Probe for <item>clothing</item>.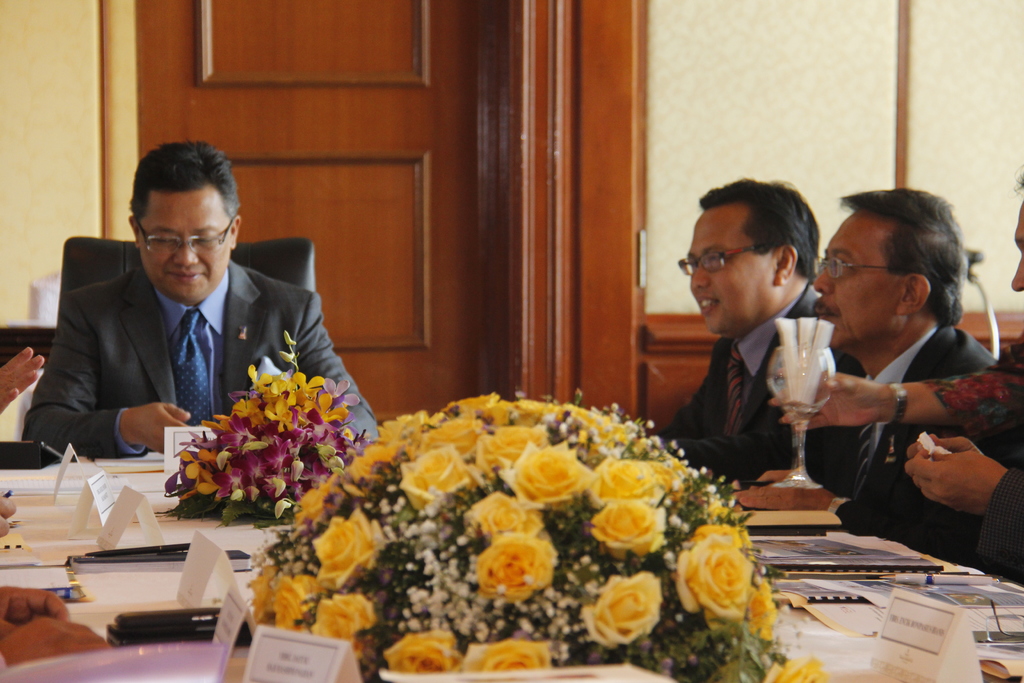
Probe result: (x1=661, y1=277, x2=877, y2=525).
